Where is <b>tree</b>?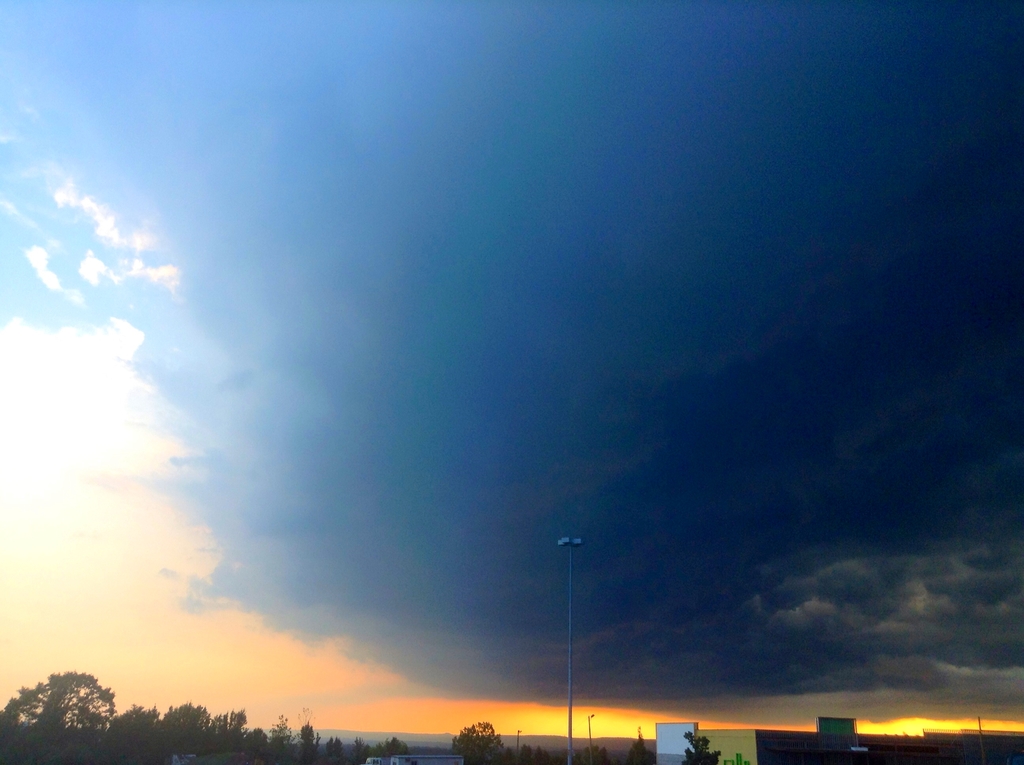
left=0, top=668, right=116, bottom=764.
